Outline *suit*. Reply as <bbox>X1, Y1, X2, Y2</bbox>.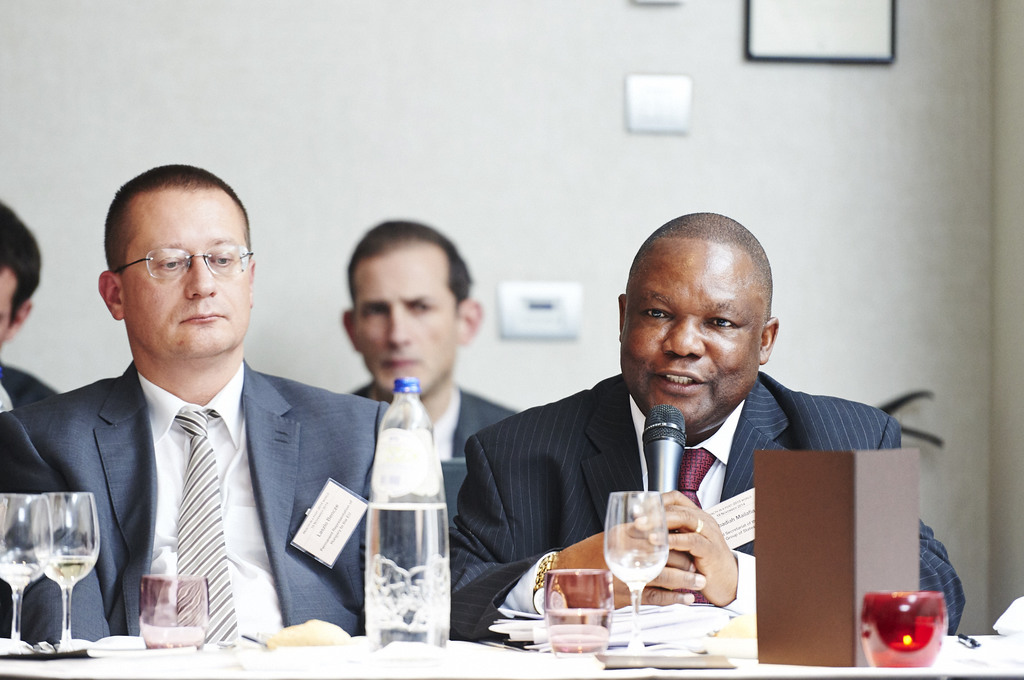
<bbox>467, 327, 877, 630</bbox>.
